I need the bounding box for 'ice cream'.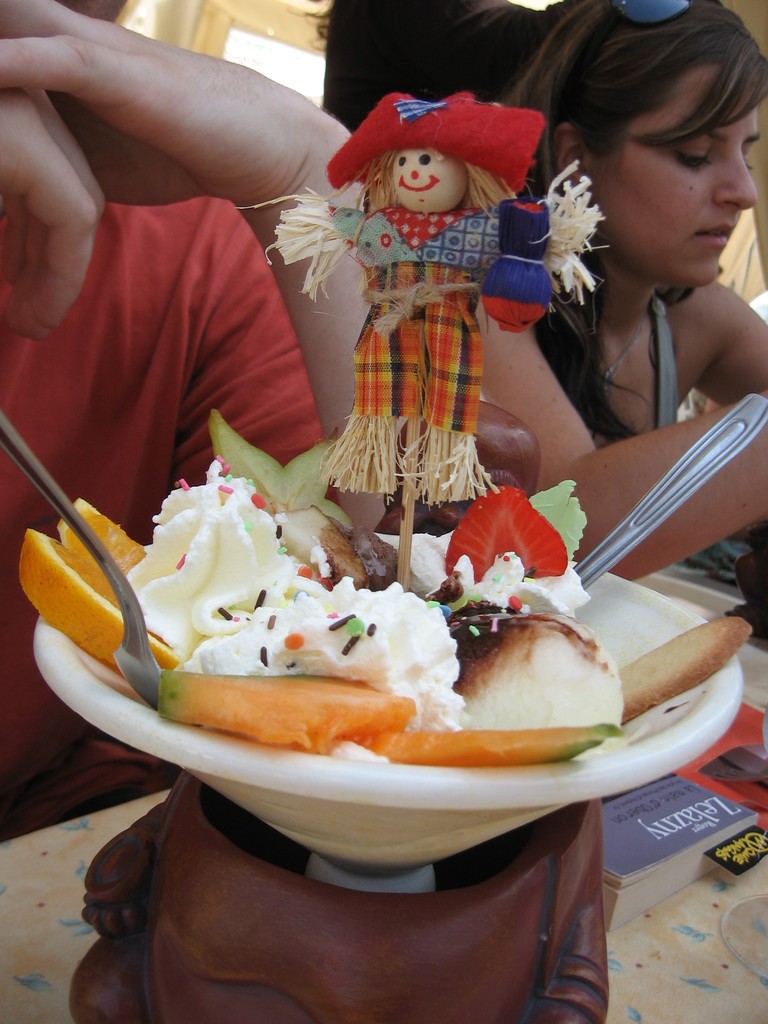
Here it is: <bbox>107, 464, 331, 665</bbox>.
